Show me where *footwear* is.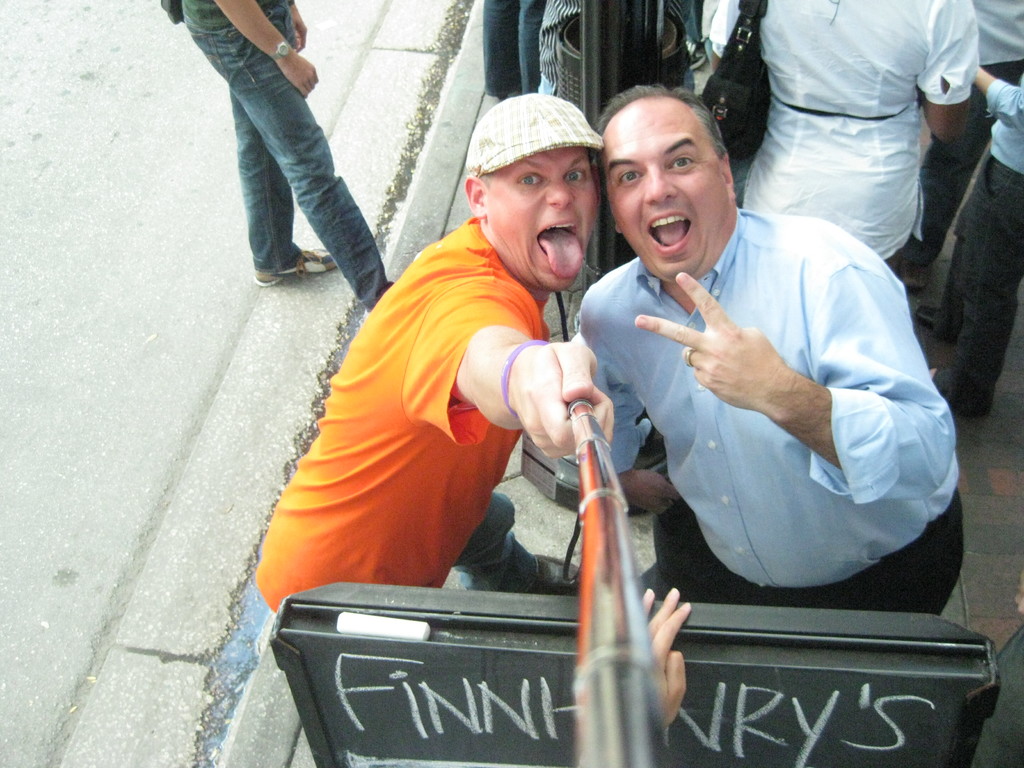
*footwear* is at <box>899,257,932,291</box>.
